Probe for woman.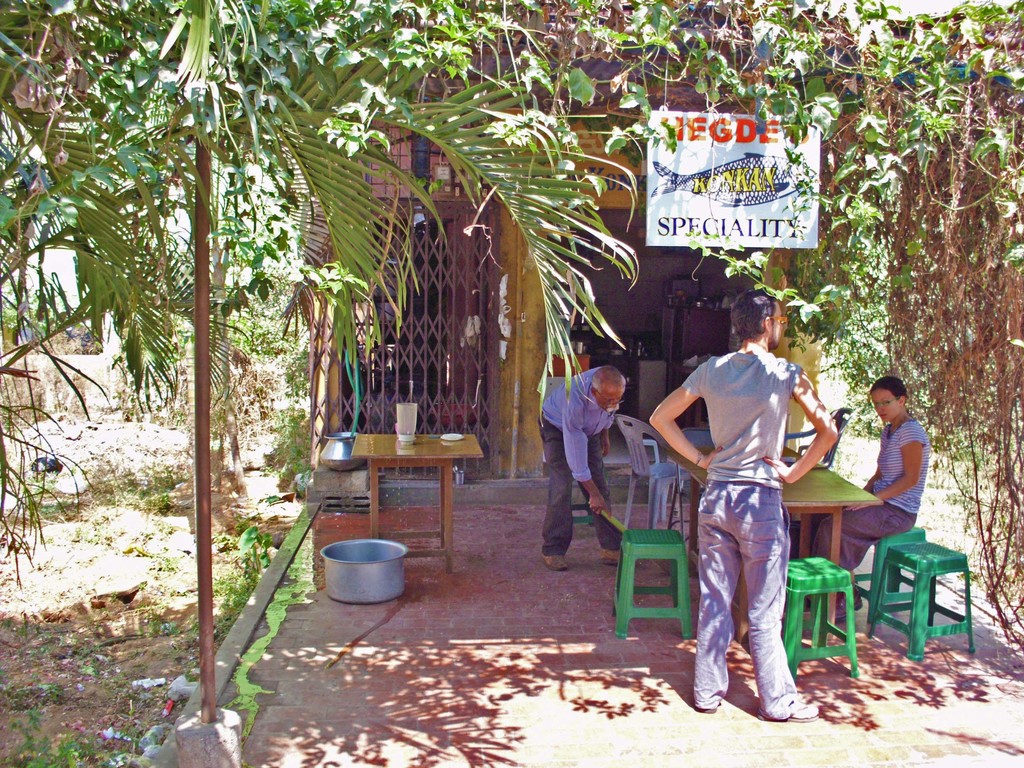
Probe result: (left=842, top=370, right=946, bottom=597).
